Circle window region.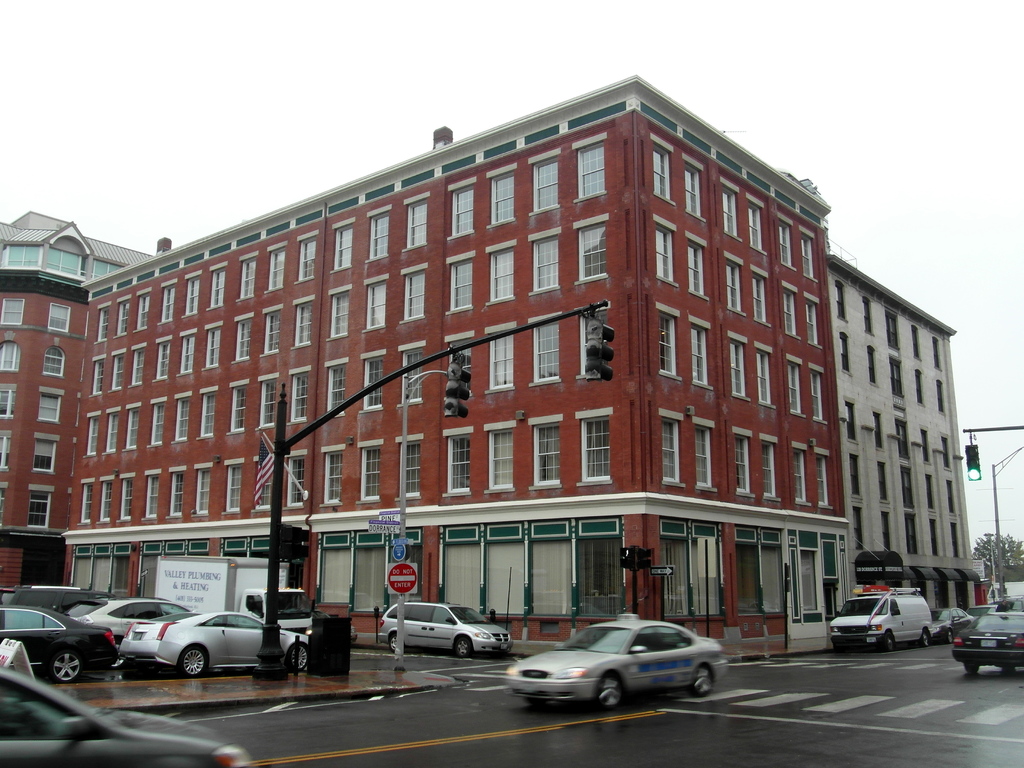
Region: 488, 173, 513, 225.
